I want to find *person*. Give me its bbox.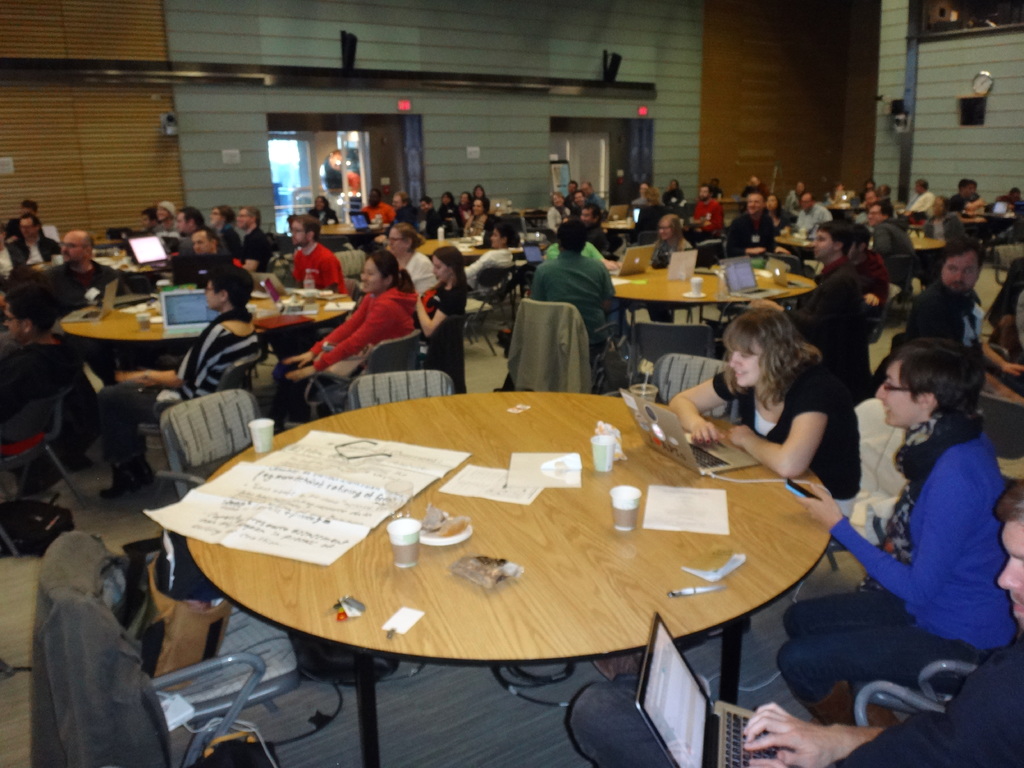
bbox=(942, 177, 987, 222).
